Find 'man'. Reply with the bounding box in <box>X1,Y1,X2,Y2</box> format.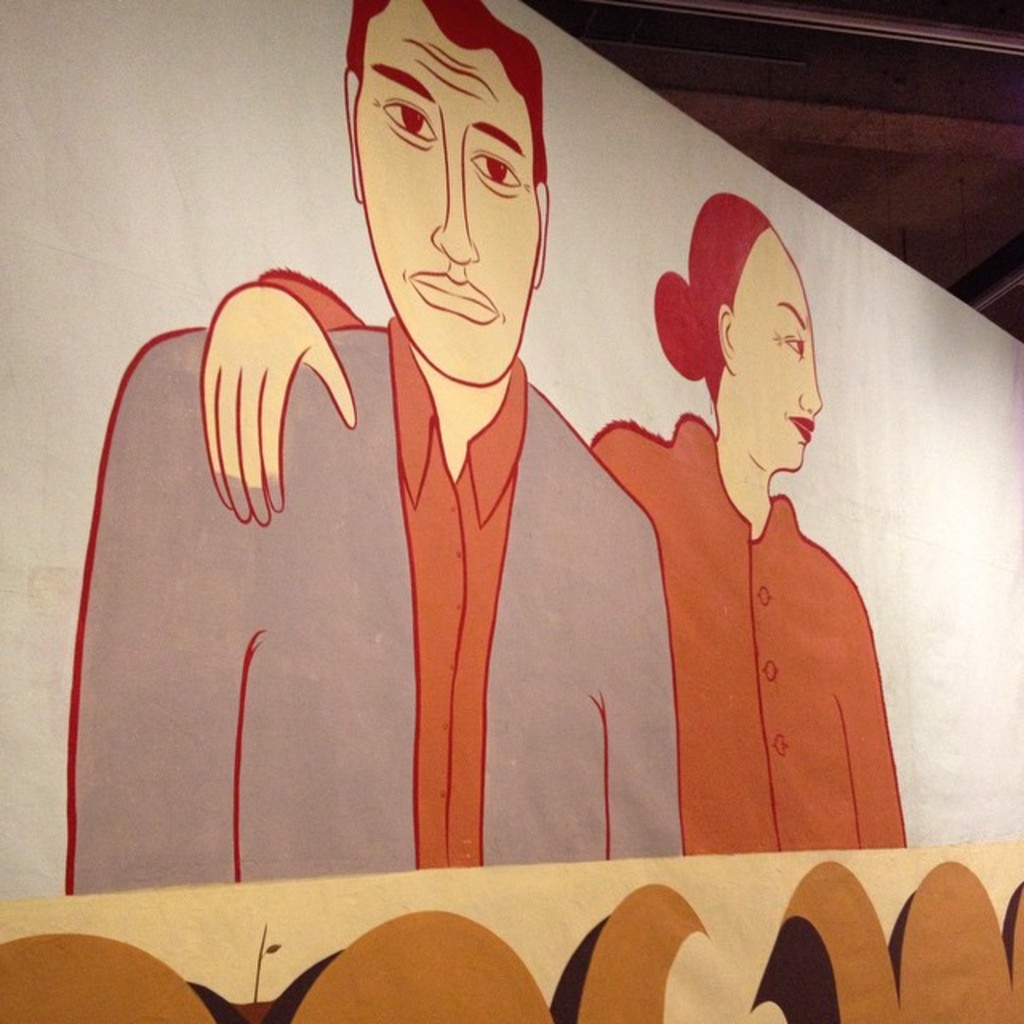
<box>62,0,680,888</box>.
